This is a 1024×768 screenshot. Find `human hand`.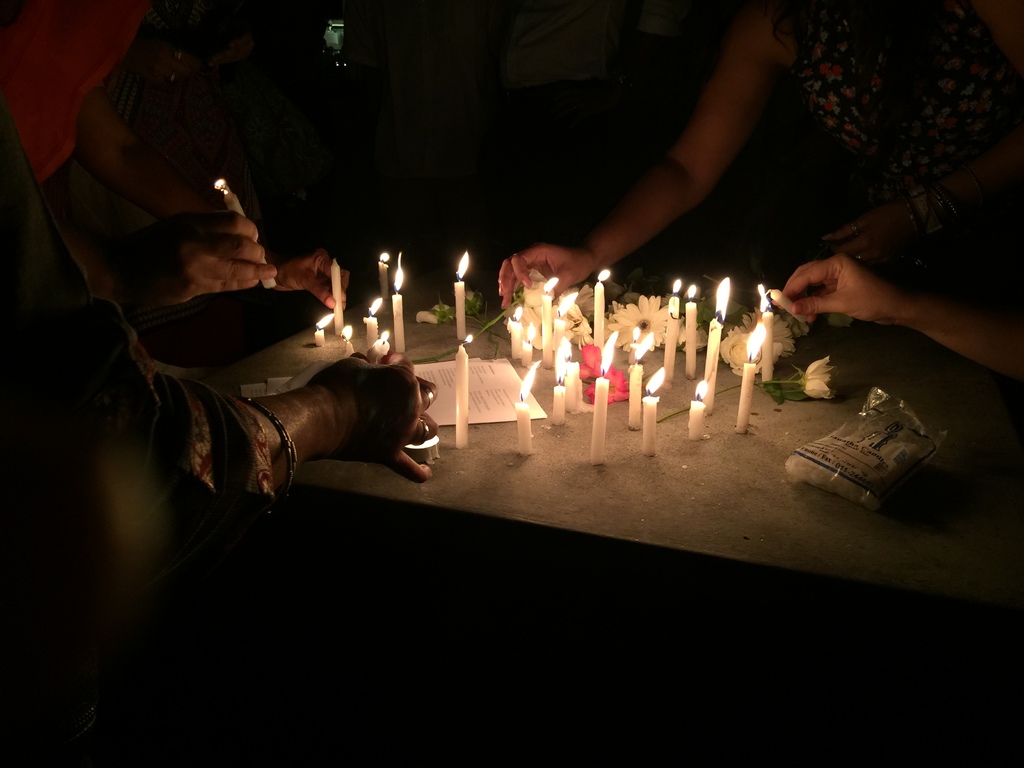
Bounding box: 819 199 917 270.
